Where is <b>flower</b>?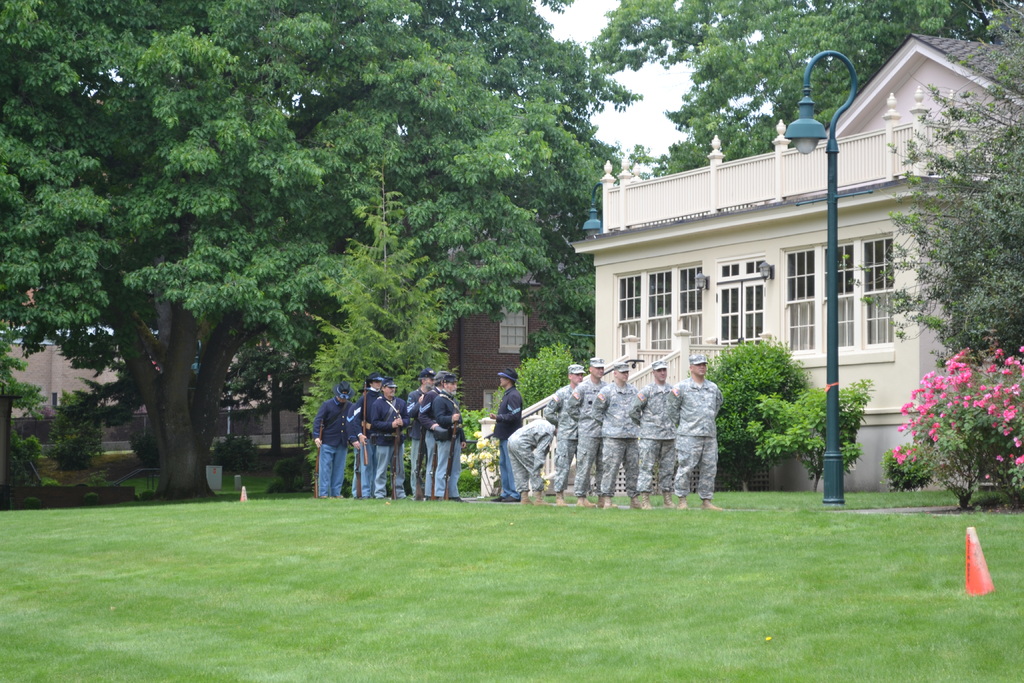
detection(913, 444, 918, 449).
